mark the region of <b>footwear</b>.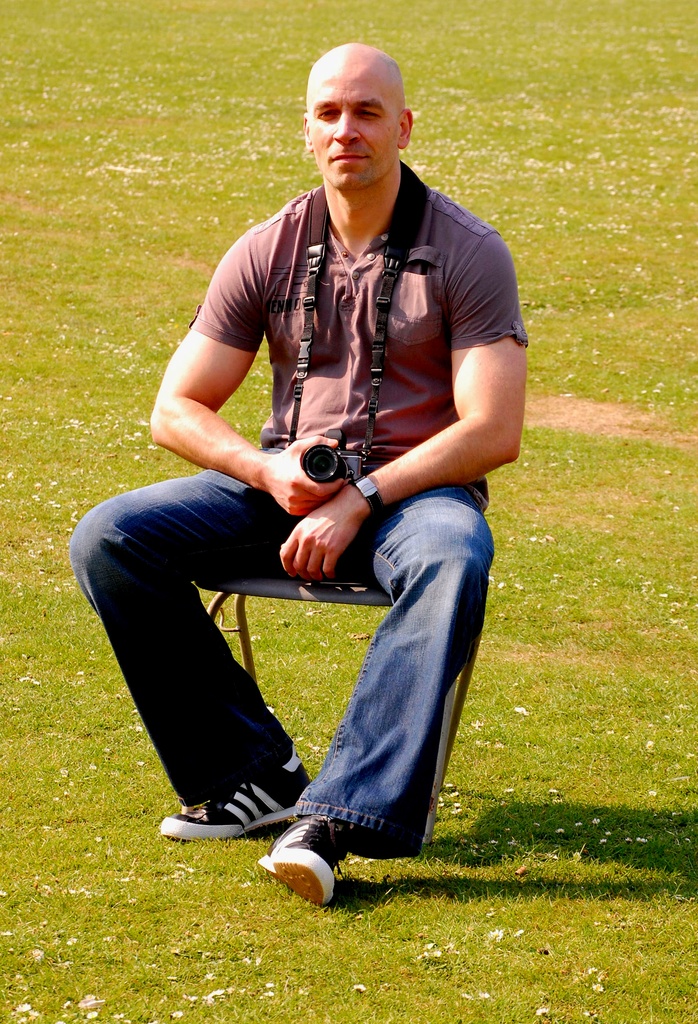
Region: (254, 804, 330, 913).
